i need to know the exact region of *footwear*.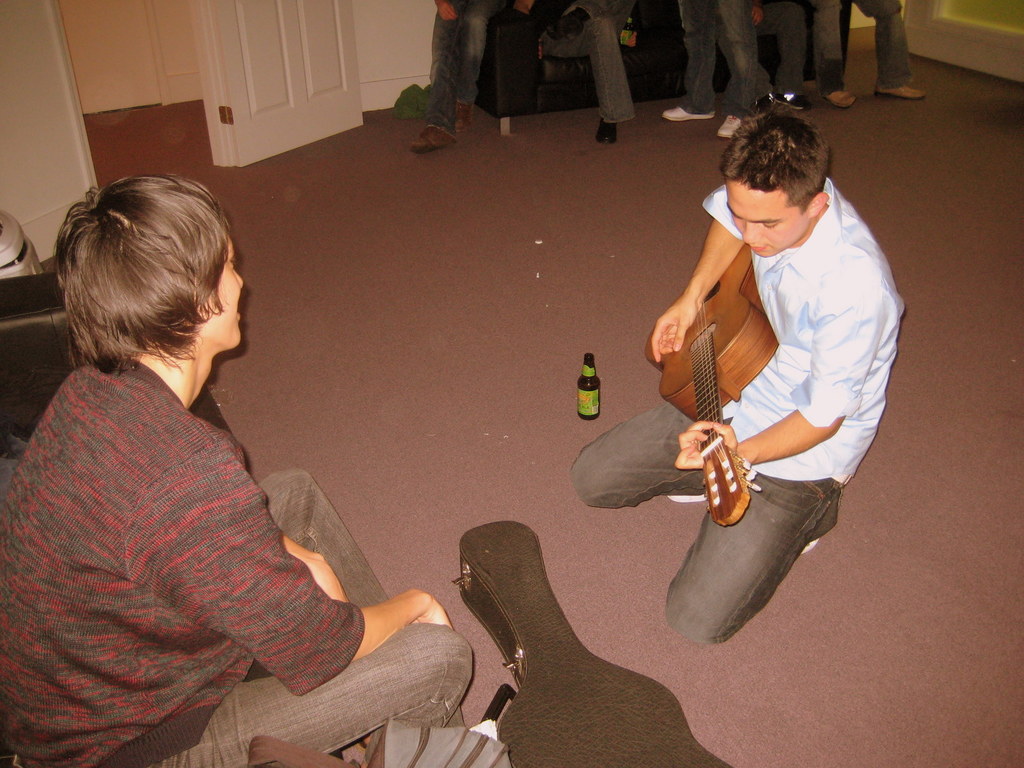
Region: 719,114,736,135.
